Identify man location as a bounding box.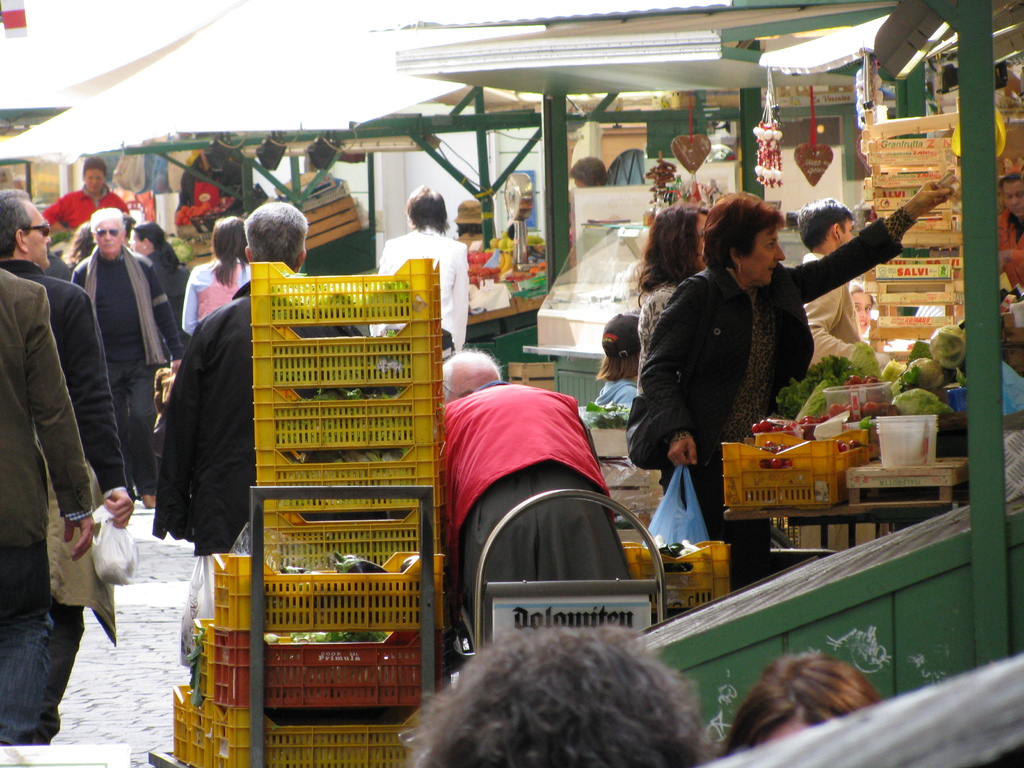
box(177, 151, 246, 233).
